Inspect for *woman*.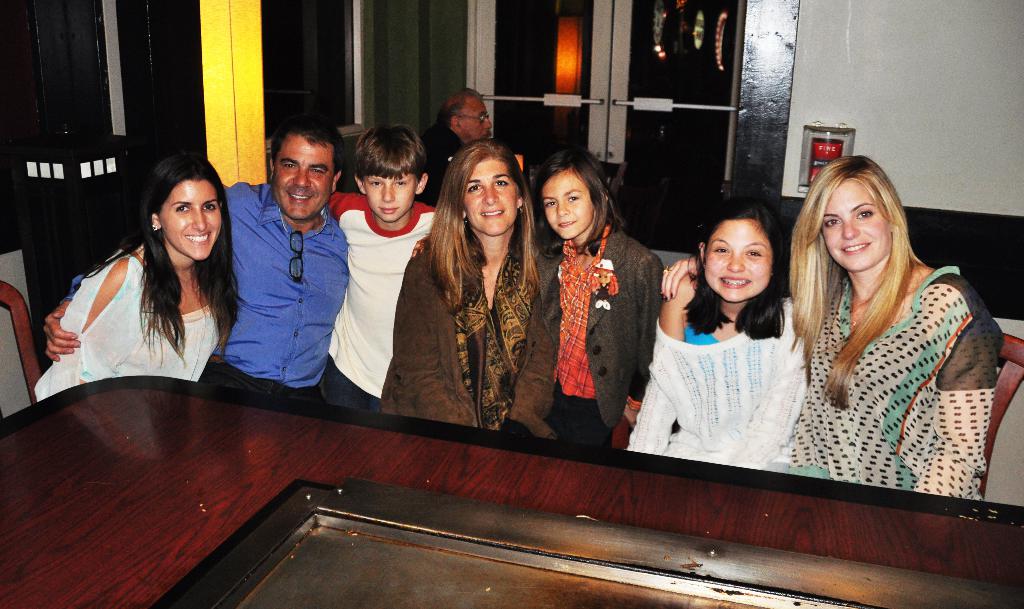
Inspection: x1=780, y1=157, x2=984, y2=491.
